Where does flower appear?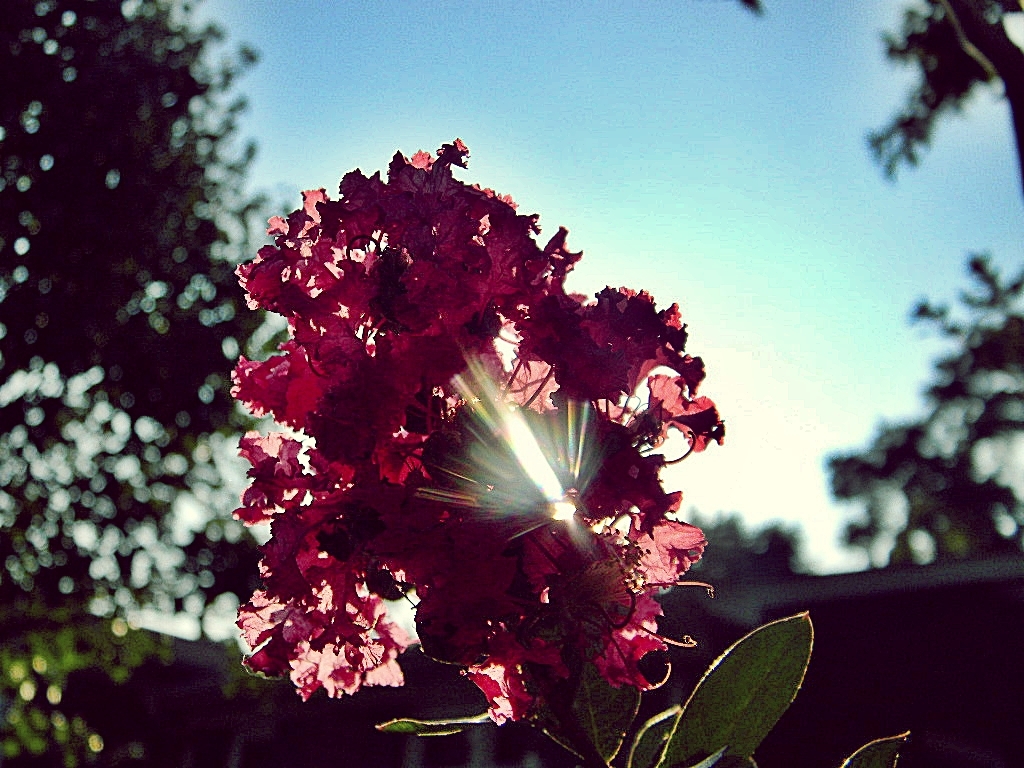
Appears at 246, 93, 777, 739.
